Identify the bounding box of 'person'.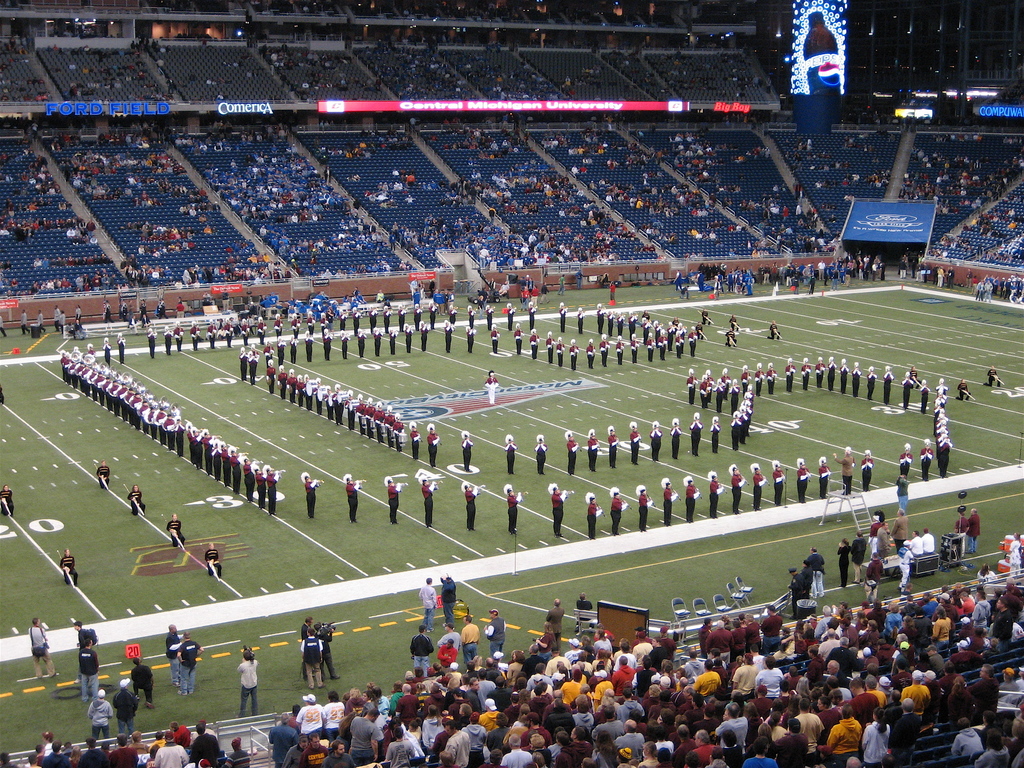
[left=669, top=415, right=682, bottom=458].
